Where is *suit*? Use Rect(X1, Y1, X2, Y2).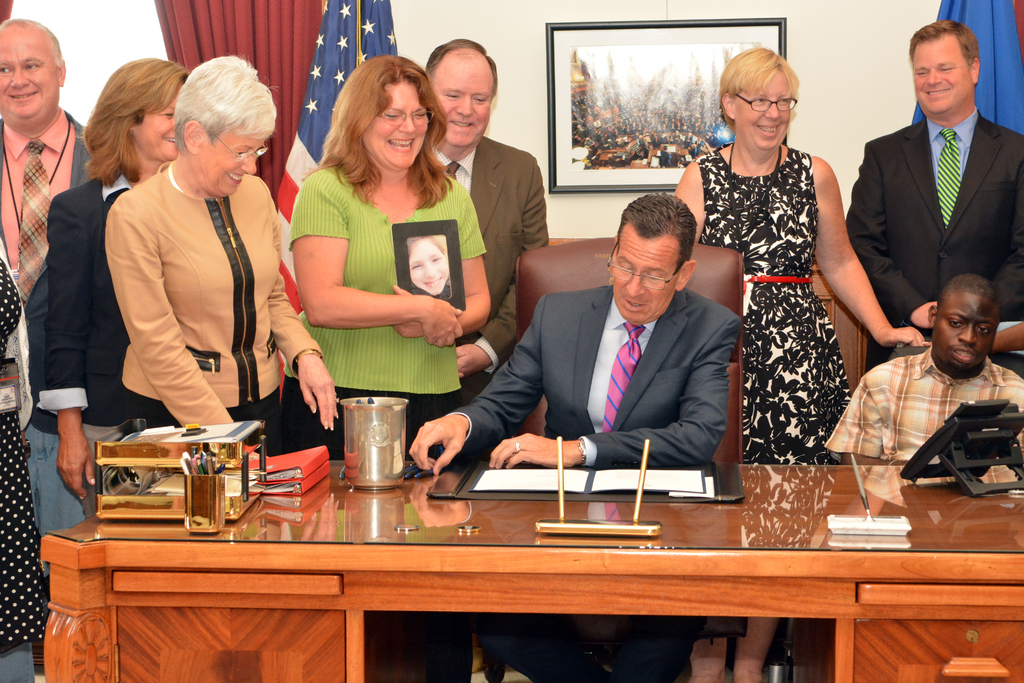
Rect(861, 35, 1016, 370).
